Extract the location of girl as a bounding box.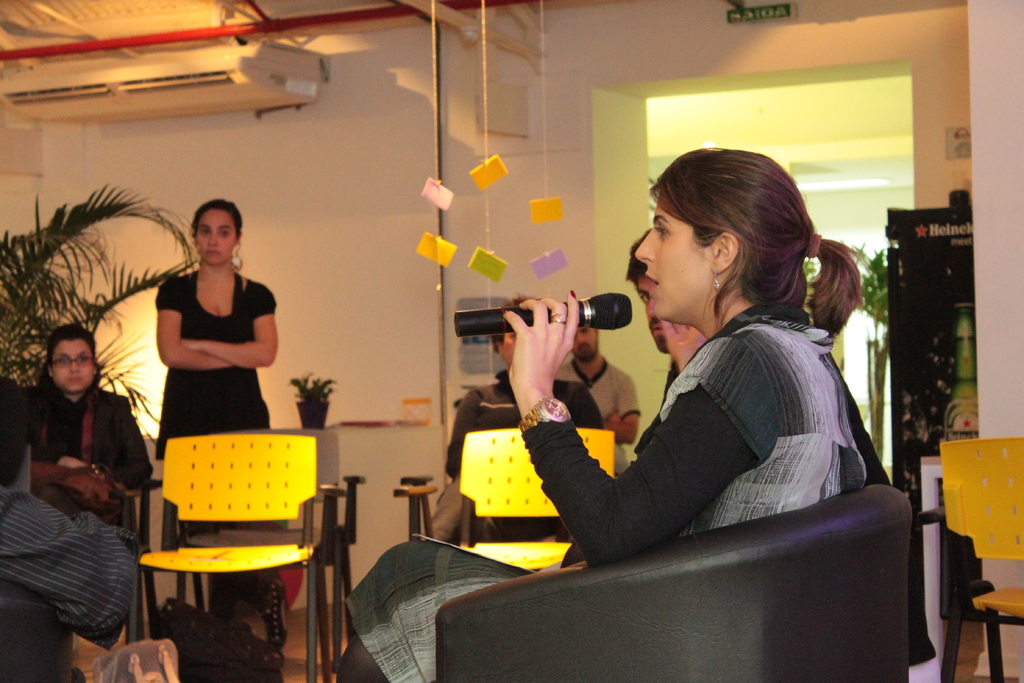
l=159, t=197, r=276, b=456.
